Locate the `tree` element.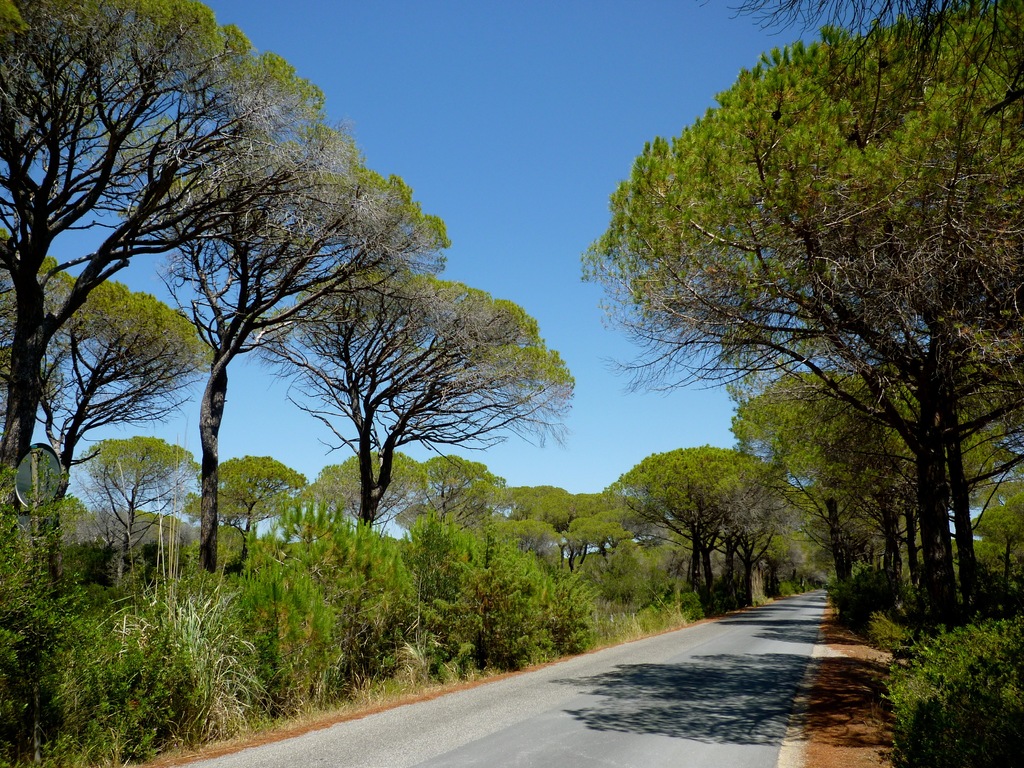
Element bbox: x1=202 y1=452 x2=305 y2=564.
